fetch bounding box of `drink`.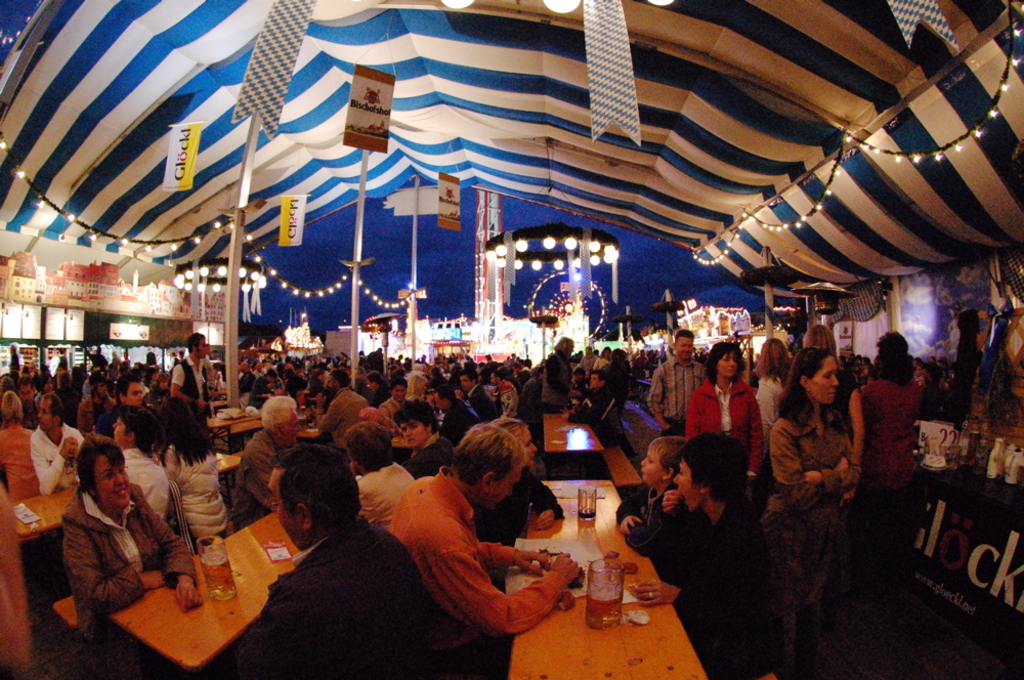
Bbox: bbox=(200, 547, 240, 594).
